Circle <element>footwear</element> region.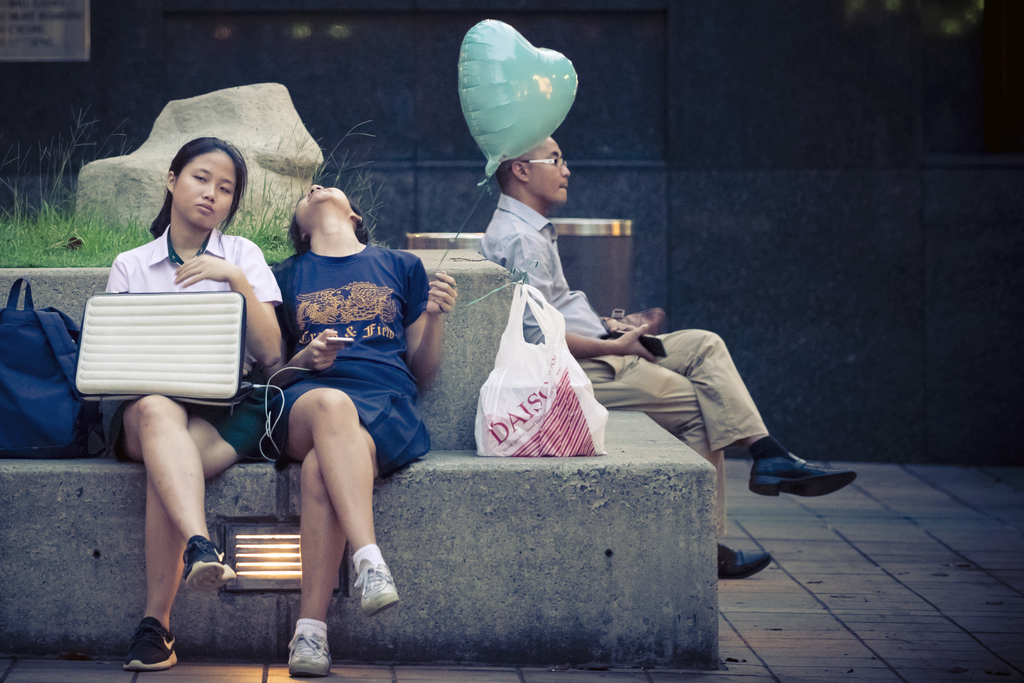
Region: {"x1": 716, "y1": 539, "x2": 772, "y2": 577}.
